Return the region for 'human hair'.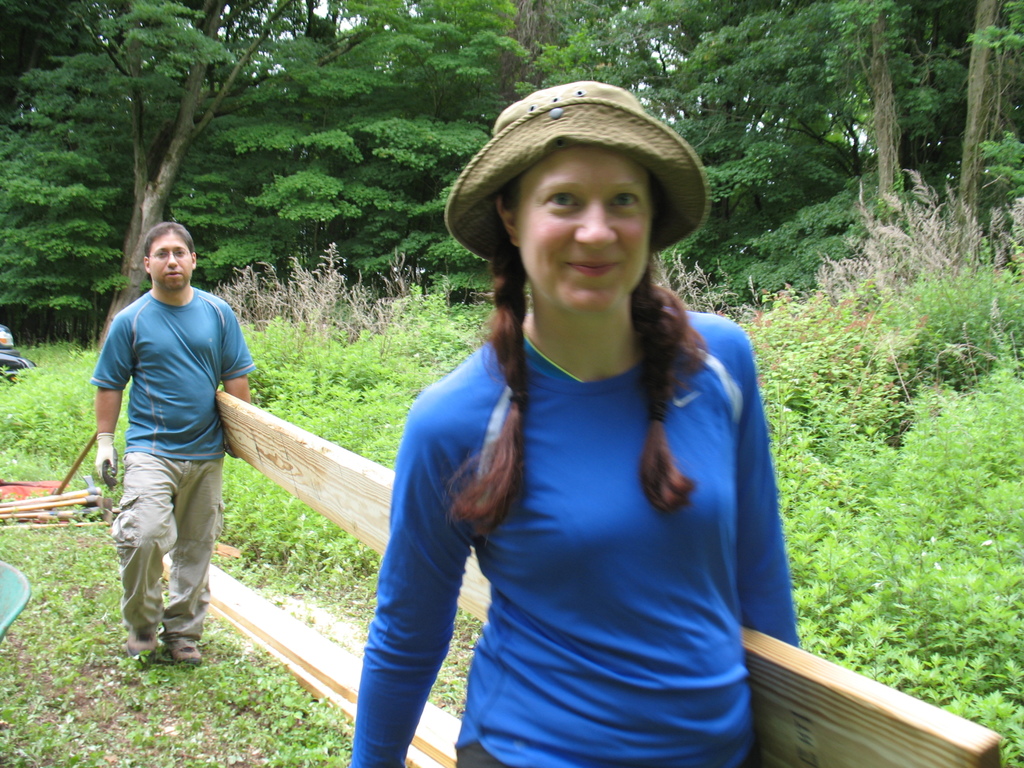
(x1=435, y1=165, x2=718, y2=541).
